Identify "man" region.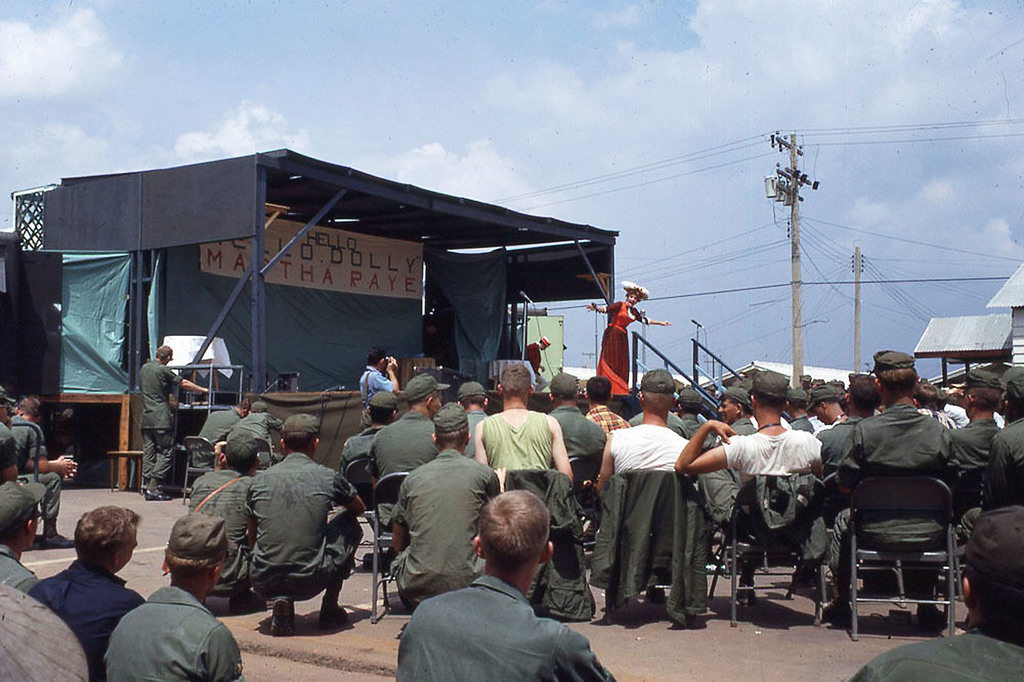
Region: (left=543, top=373, right=607, bottom=466).
